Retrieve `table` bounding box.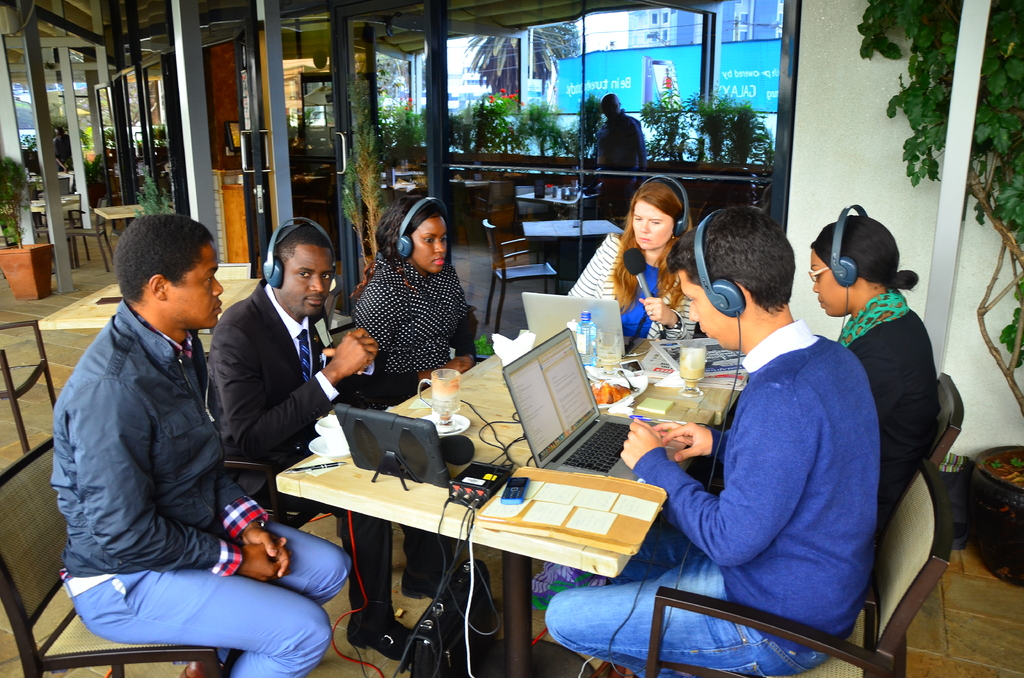
Bounding box: bbox=[519, 211, 630, 291].
